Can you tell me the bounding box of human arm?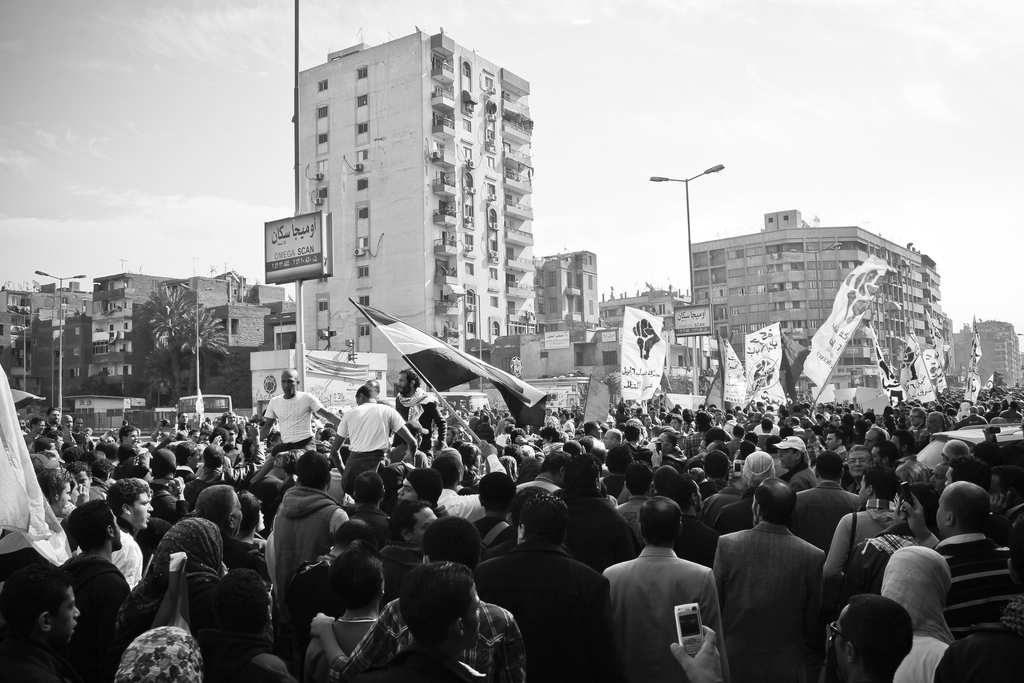
[325,411,350,475].
